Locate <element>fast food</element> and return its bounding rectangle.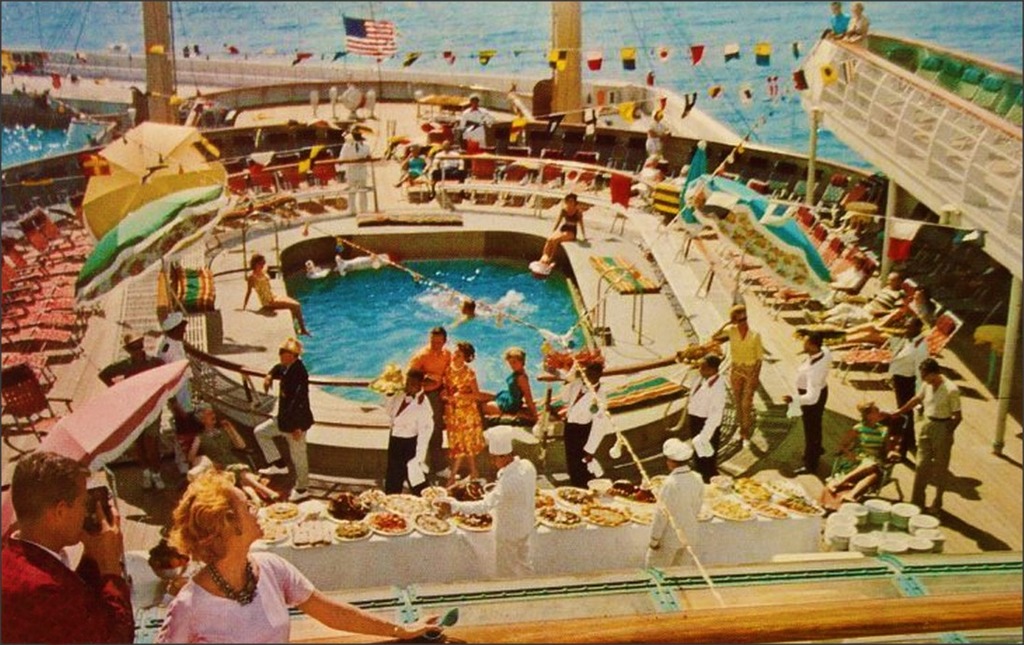
crop(364, 505, 411, 537).
